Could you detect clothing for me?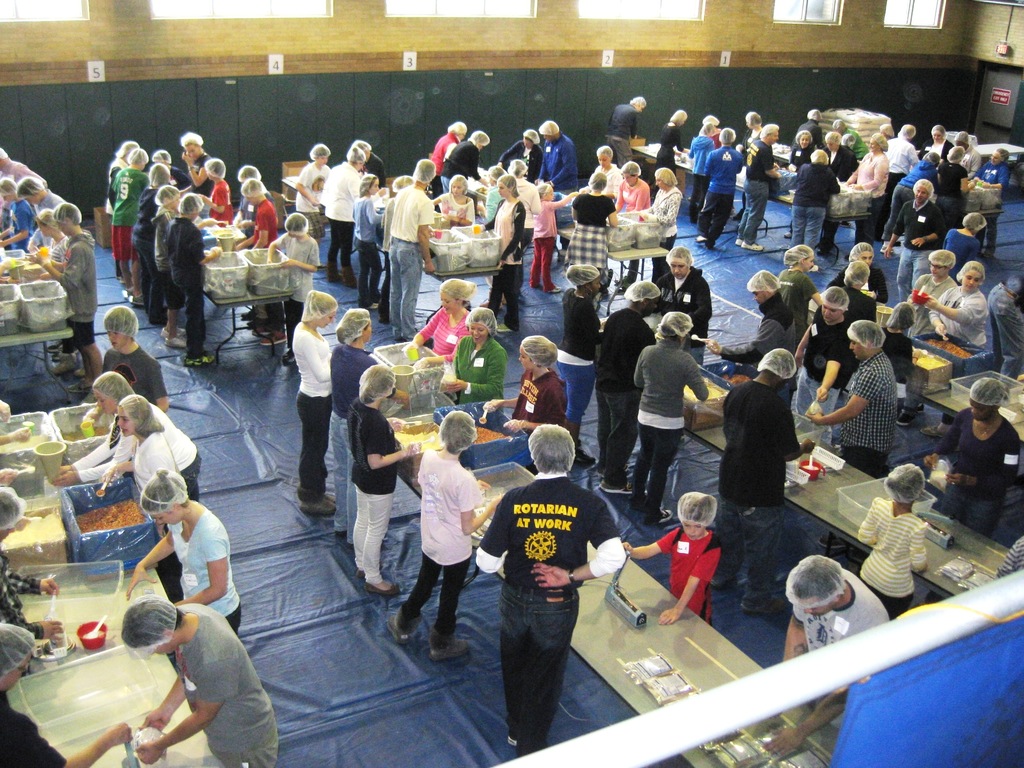
Detection result: 451 336 509 408.
